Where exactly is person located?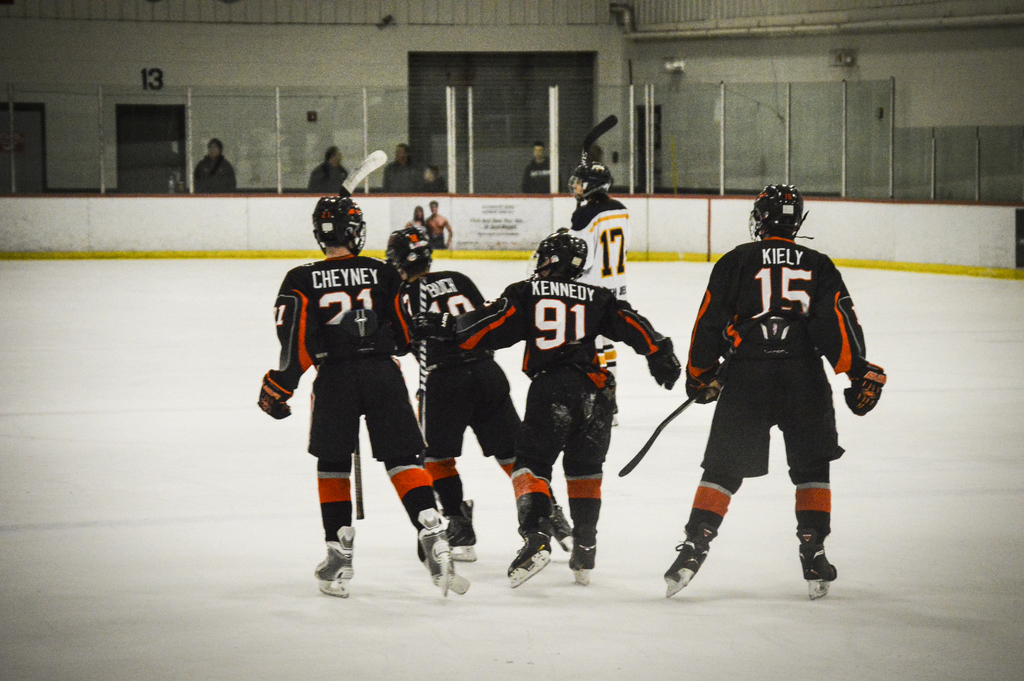
Its bounding box is rect(520, 145, 557, 193).
